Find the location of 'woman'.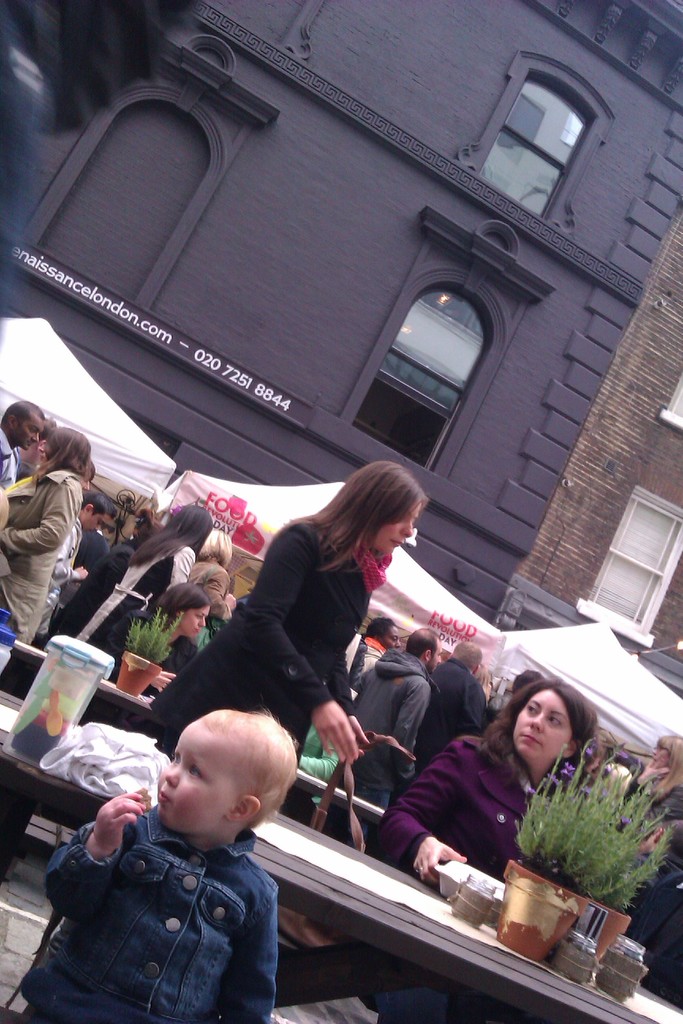
Location: 379:681:597:889.
